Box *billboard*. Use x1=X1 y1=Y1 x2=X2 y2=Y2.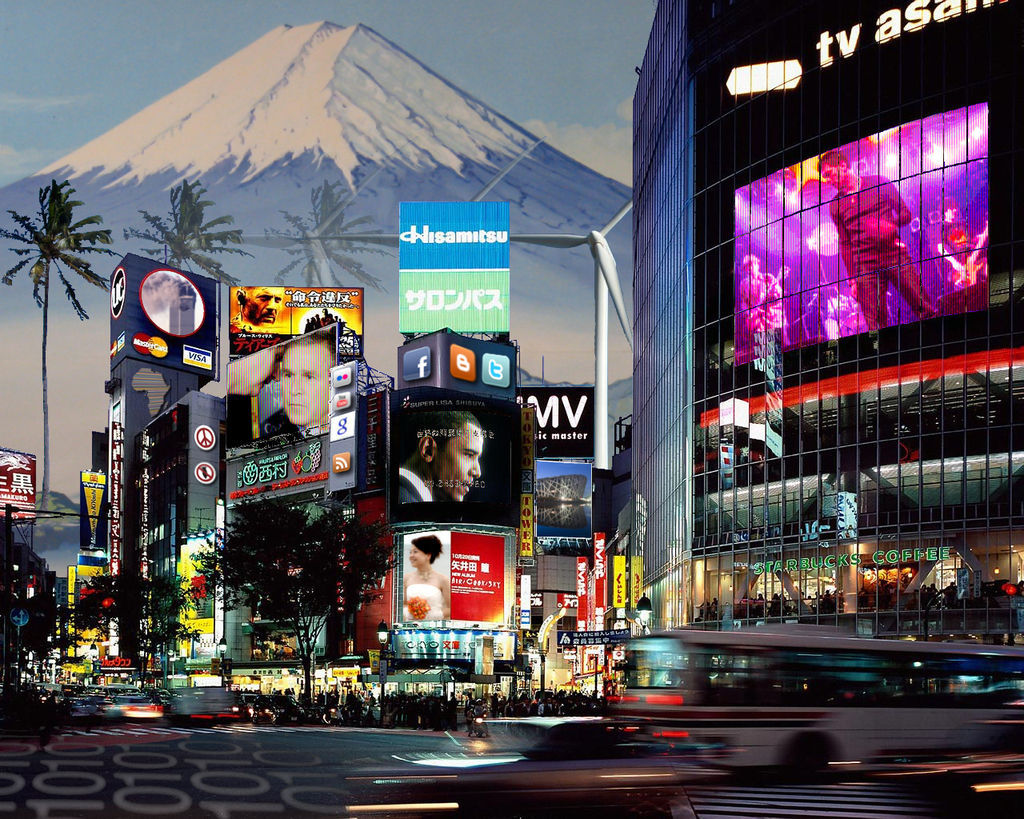
x1=520 y1=388 x2=599 y2=453.
